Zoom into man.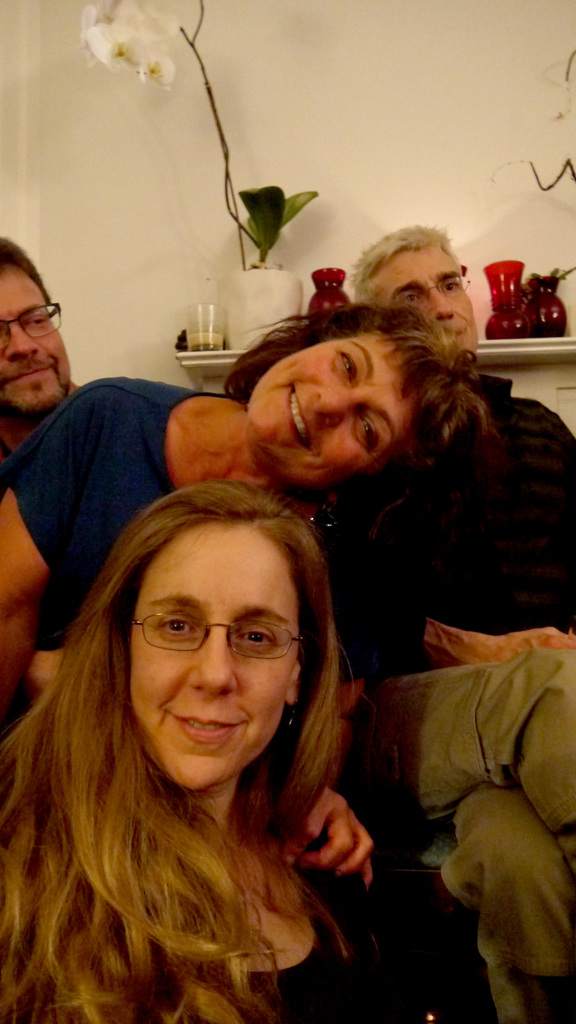
Zoom target: (x1=0, y1=232, x2=81, y2=498).
